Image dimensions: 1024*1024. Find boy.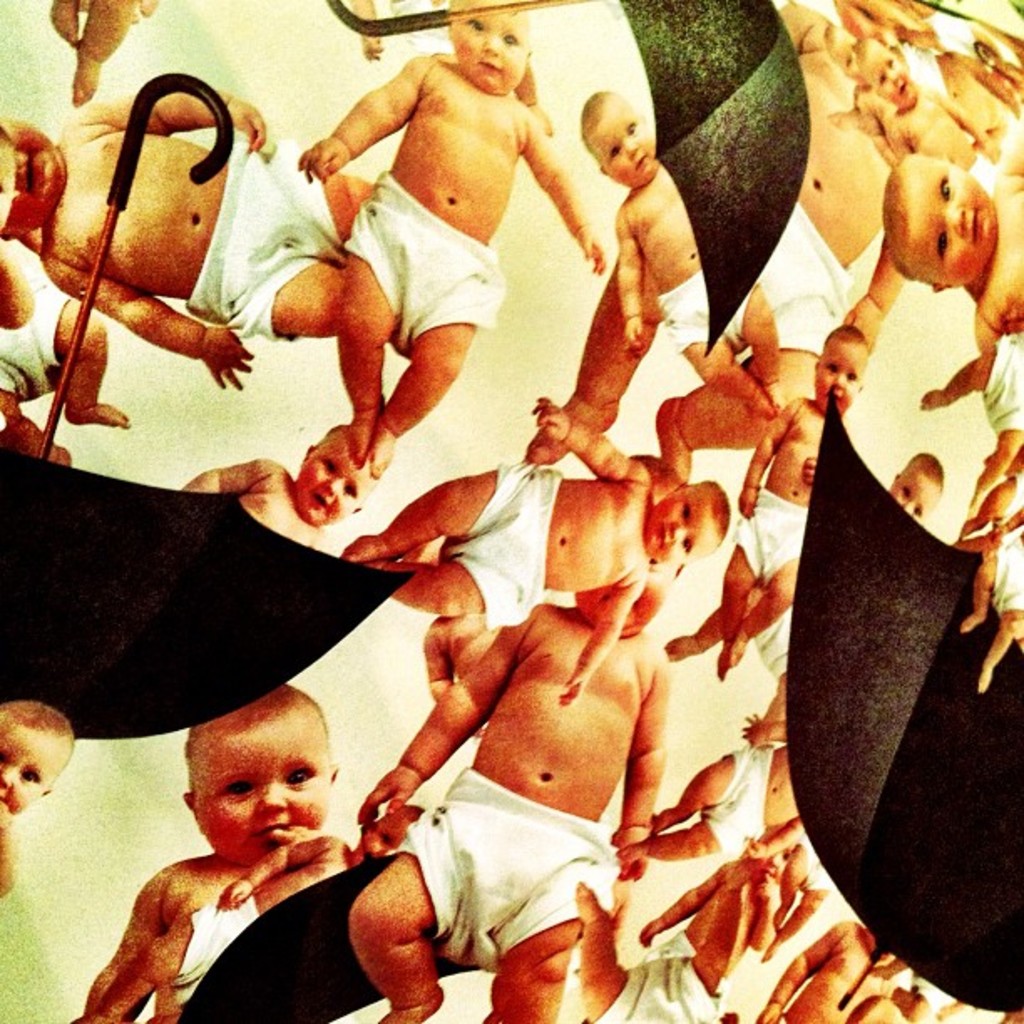
649,0,1022,487.
